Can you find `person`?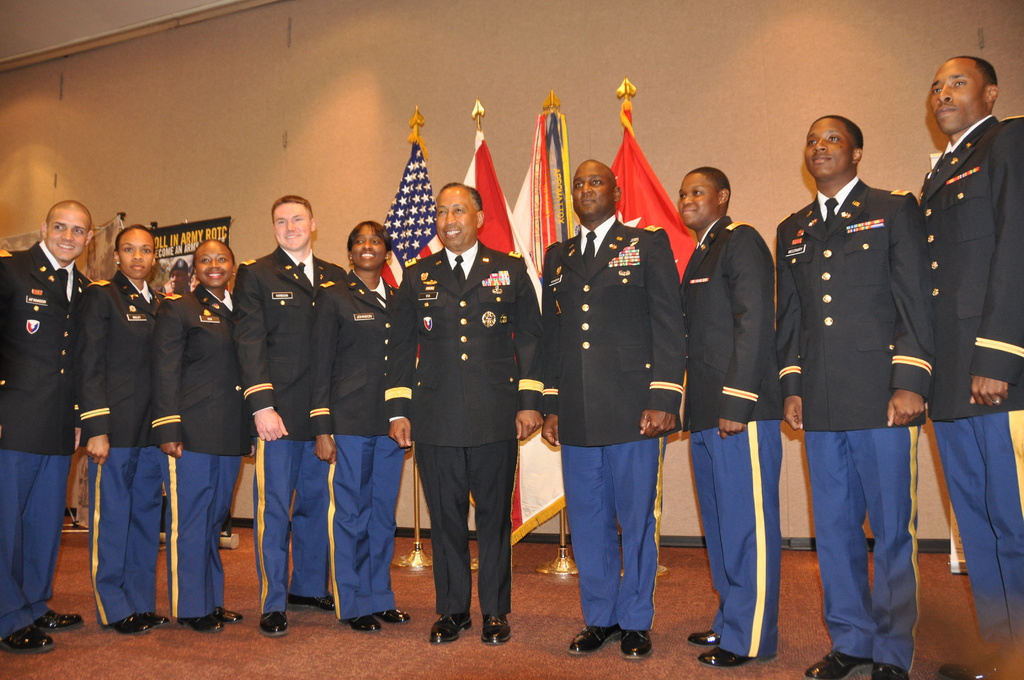
Yes, bounding box: x1=158, y1=240, x2=247, y2=635.
